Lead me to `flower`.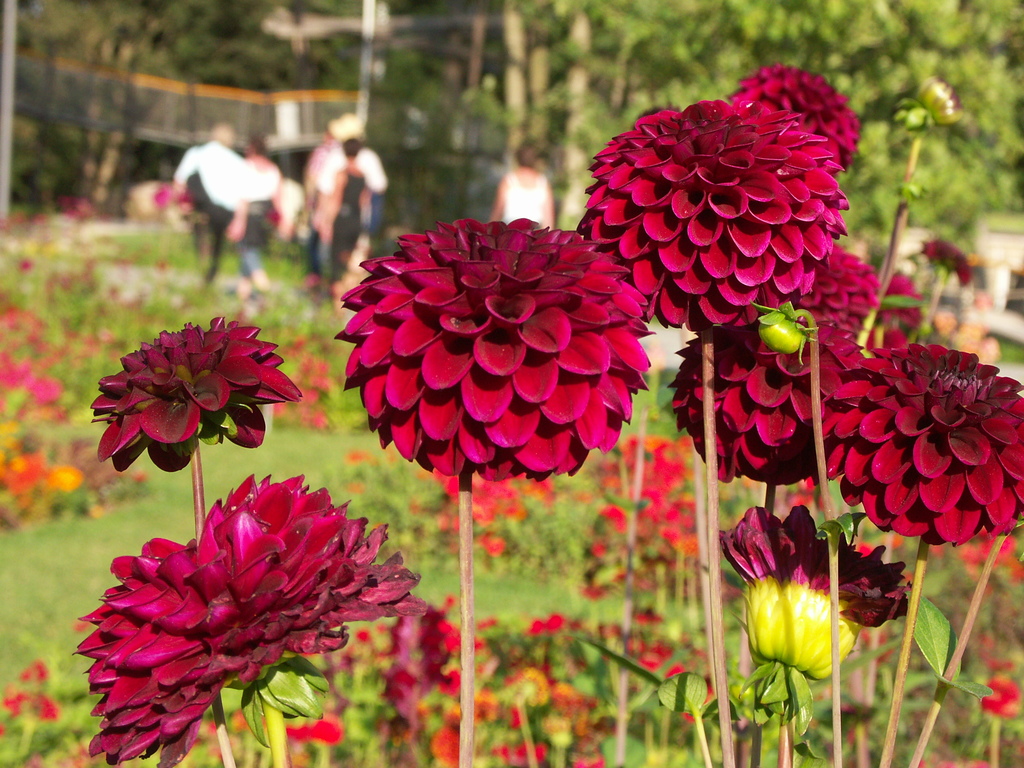
Lead to <bbox>734, 63, 861, 151</bbox>.
